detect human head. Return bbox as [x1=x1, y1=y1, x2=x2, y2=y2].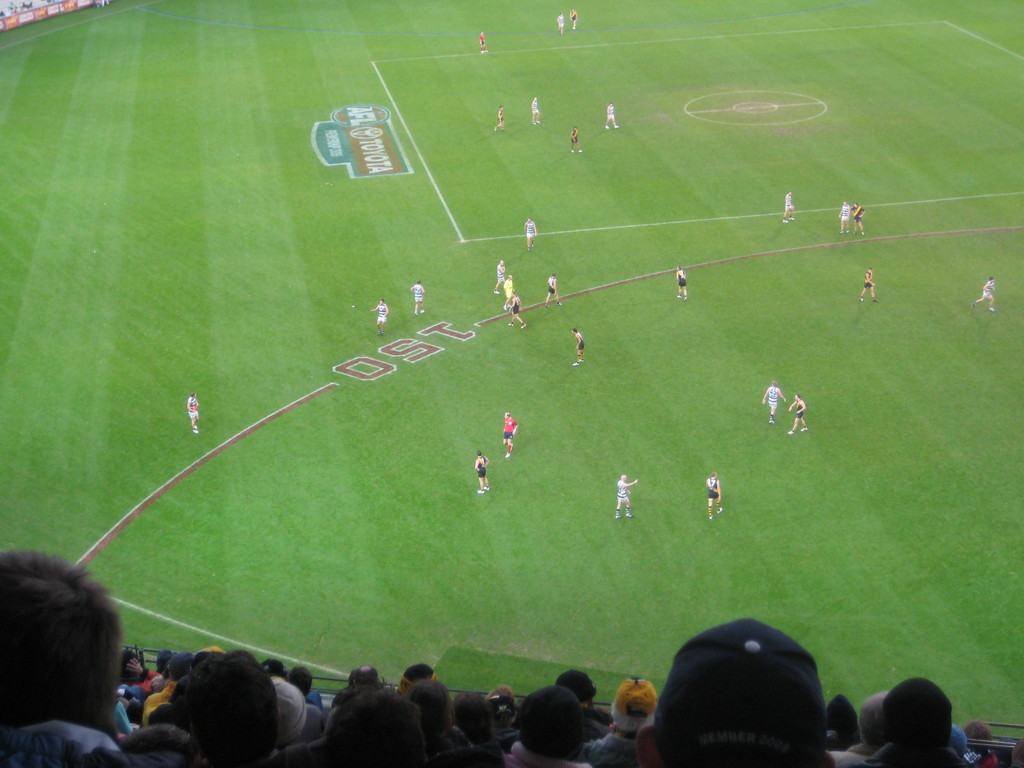
[x1=186, y1=650, x2=282, y2=758].
